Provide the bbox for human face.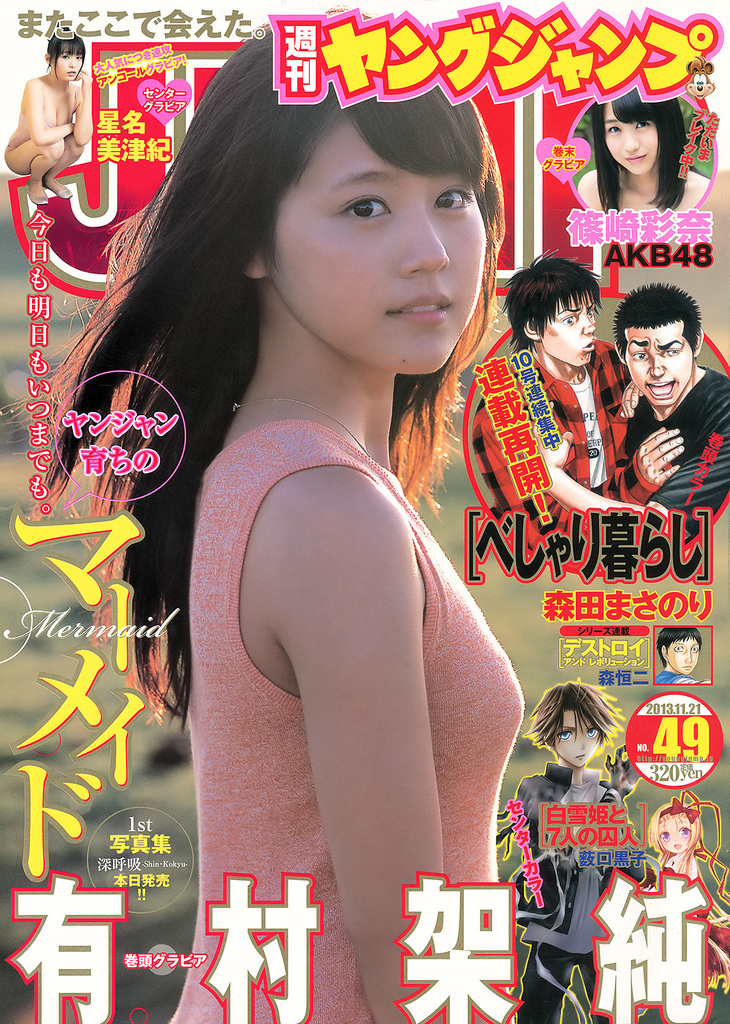
detection(268, 125, 493, 376).
